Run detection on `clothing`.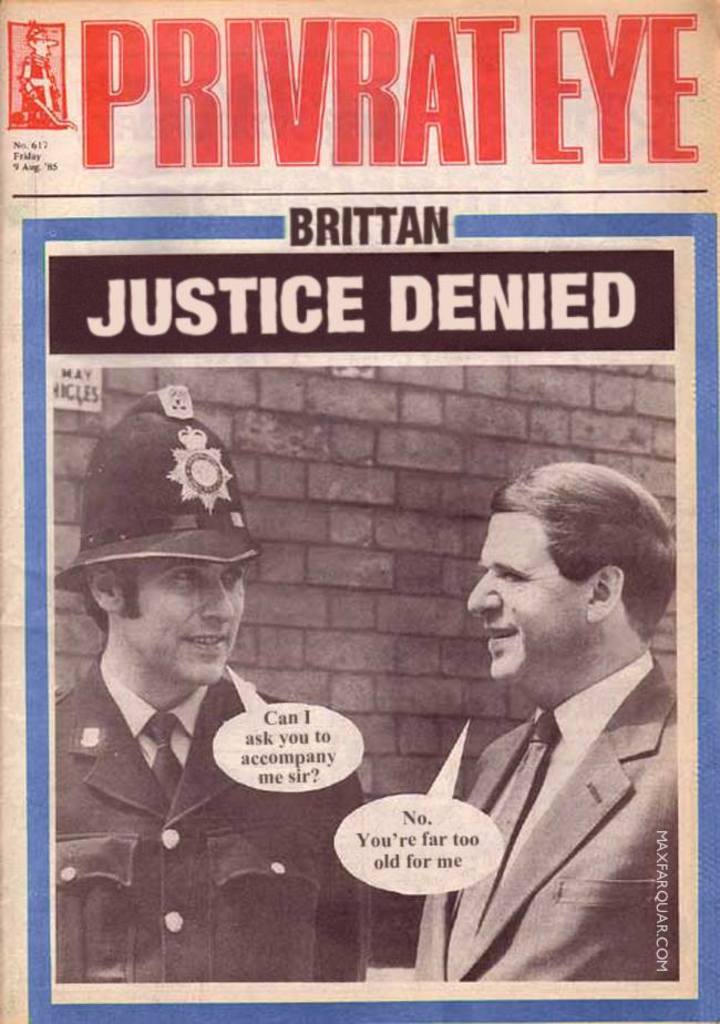
Result: region(415, 652, 693, 987).
